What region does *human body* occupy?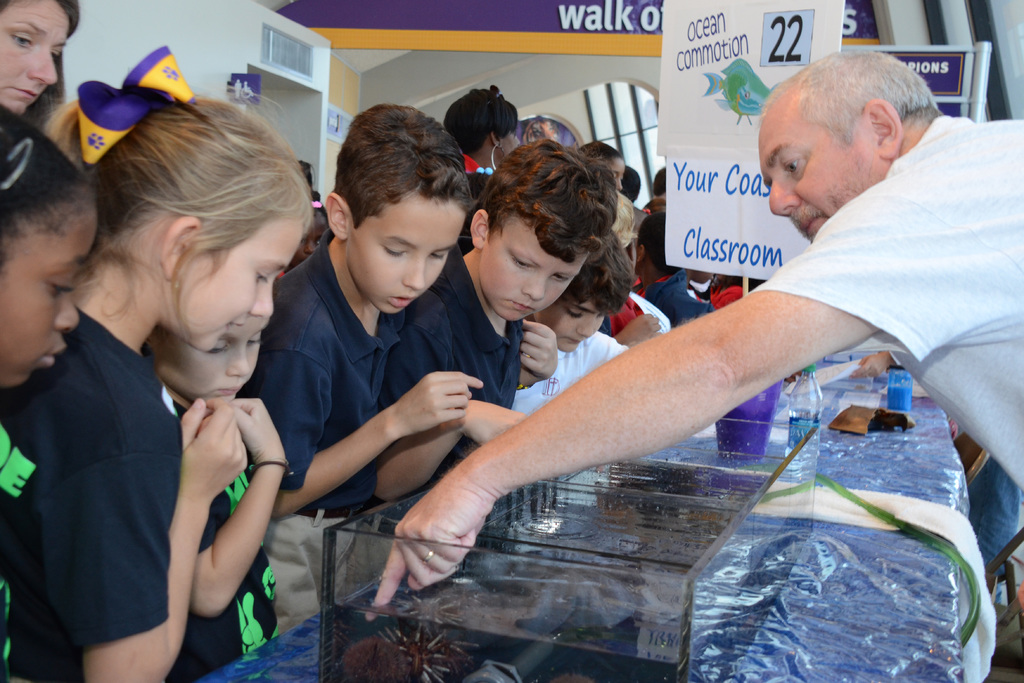
<bbox>15, 128, 322, 682</bbox>.
